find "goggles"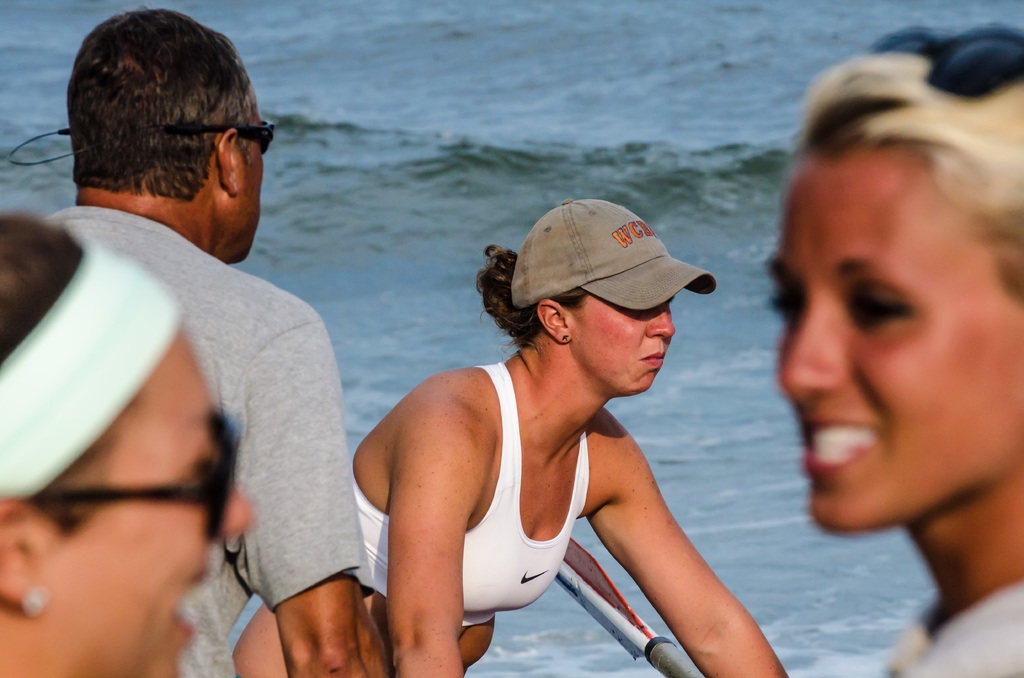
{"x1": 31, "y1": 405, "x2": 240, "y2": 537}
